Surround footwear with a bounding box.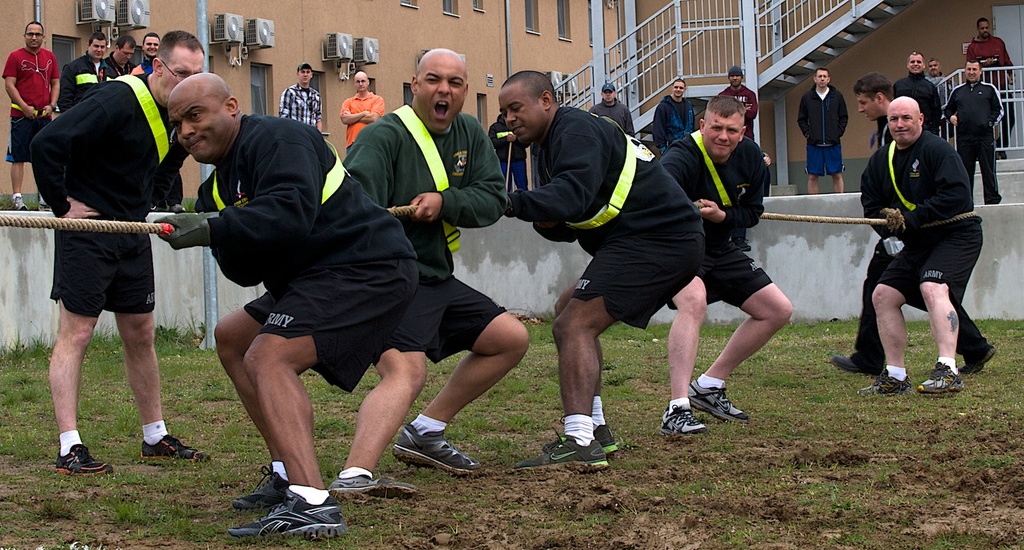
x1=872, y1=364, x2=912, y2=396.
